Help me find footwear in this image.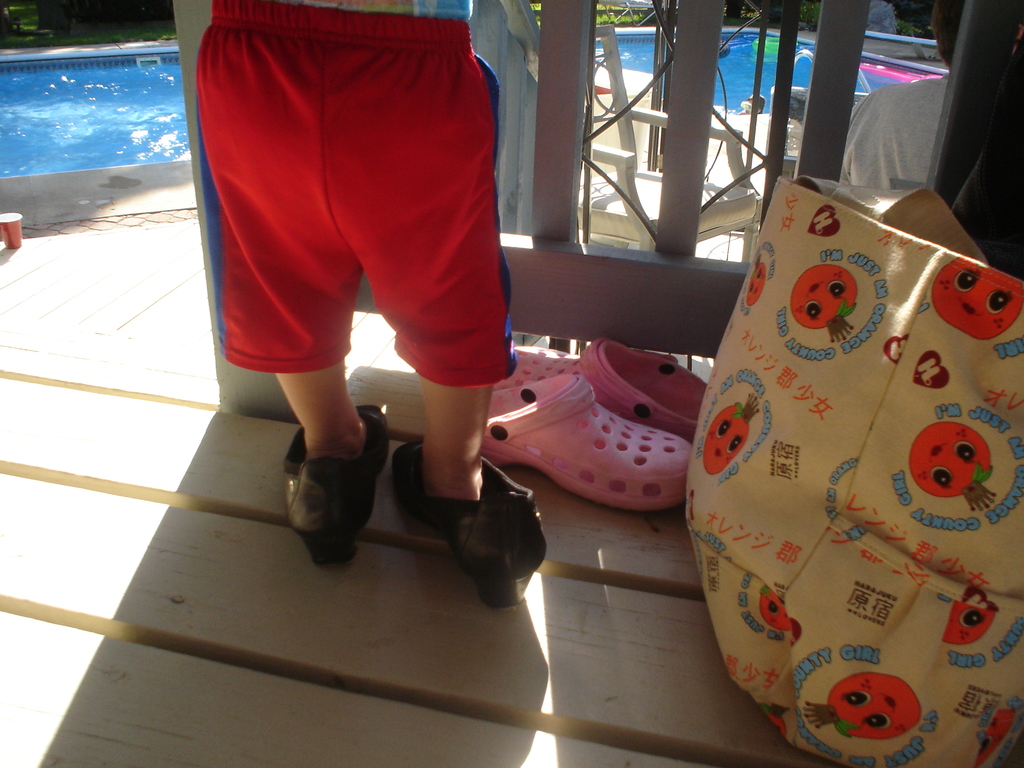
Found it: 282/399/392/562.
